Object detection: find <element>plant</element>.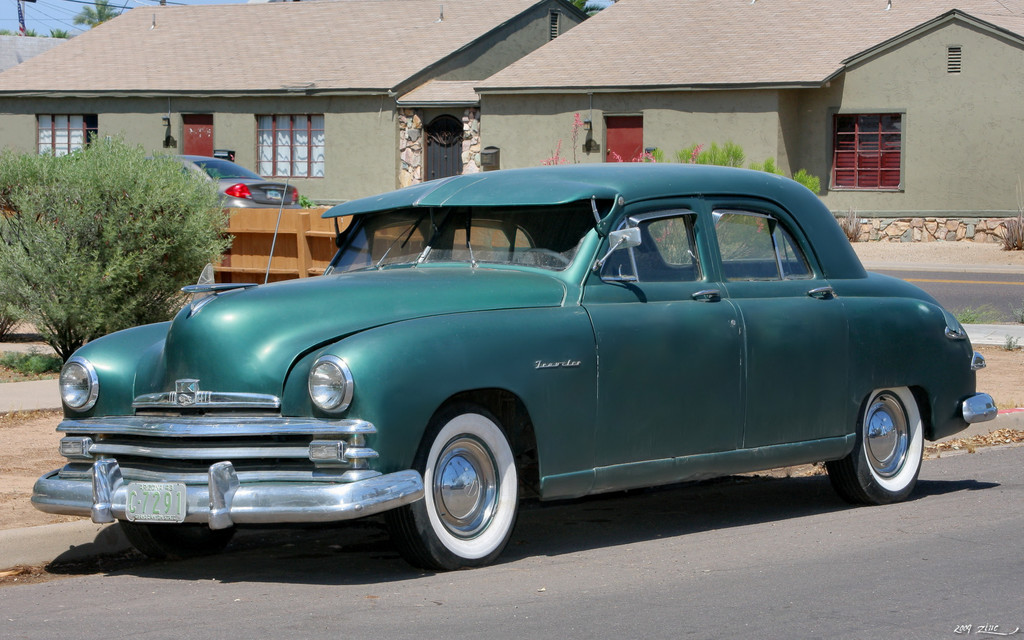
box=[1007, 304, 1023, 323].
